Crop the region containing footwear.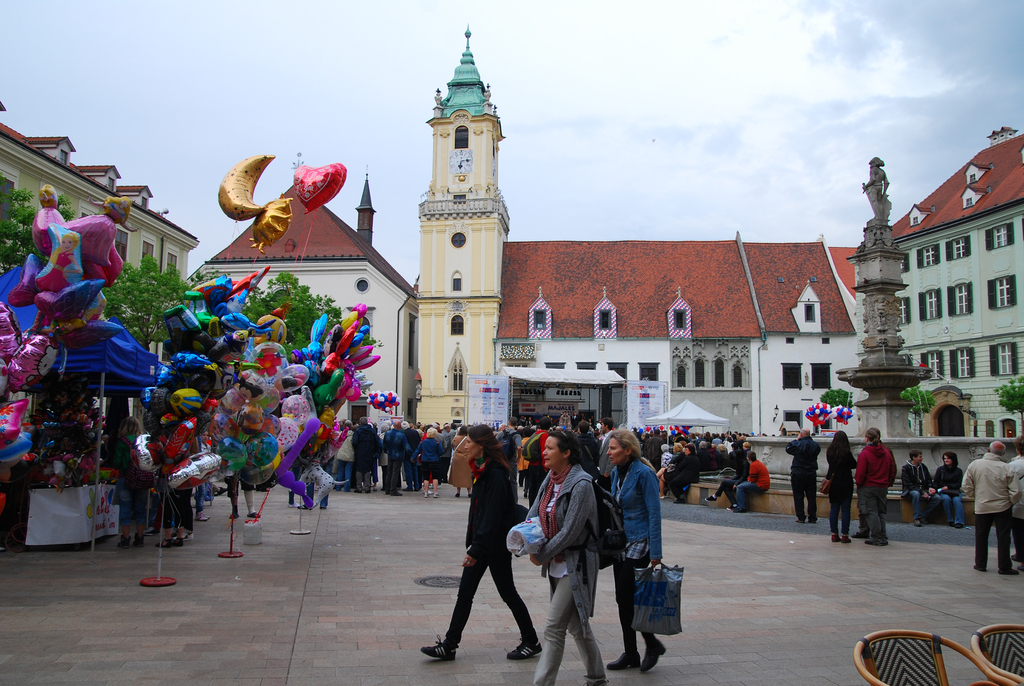
Crop region: BBox(390, 492, 405, 498).
